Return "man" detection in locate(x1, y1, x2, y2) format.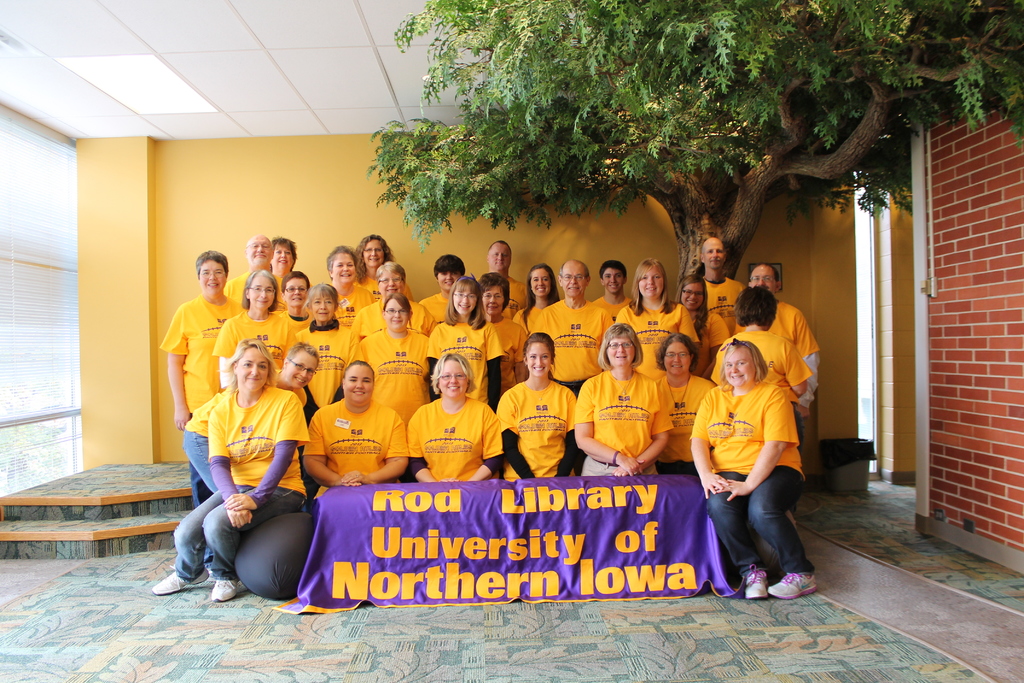
locate(590, 257, 630, 312).
